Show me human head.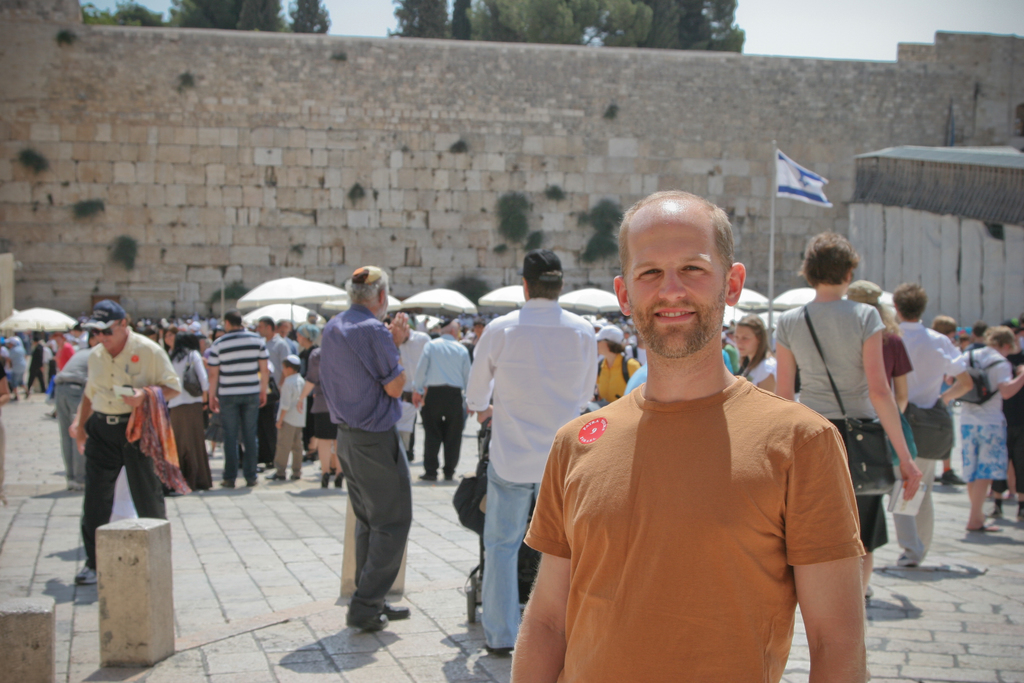
human head is here: bbox=(223, 312, 243, 333).
